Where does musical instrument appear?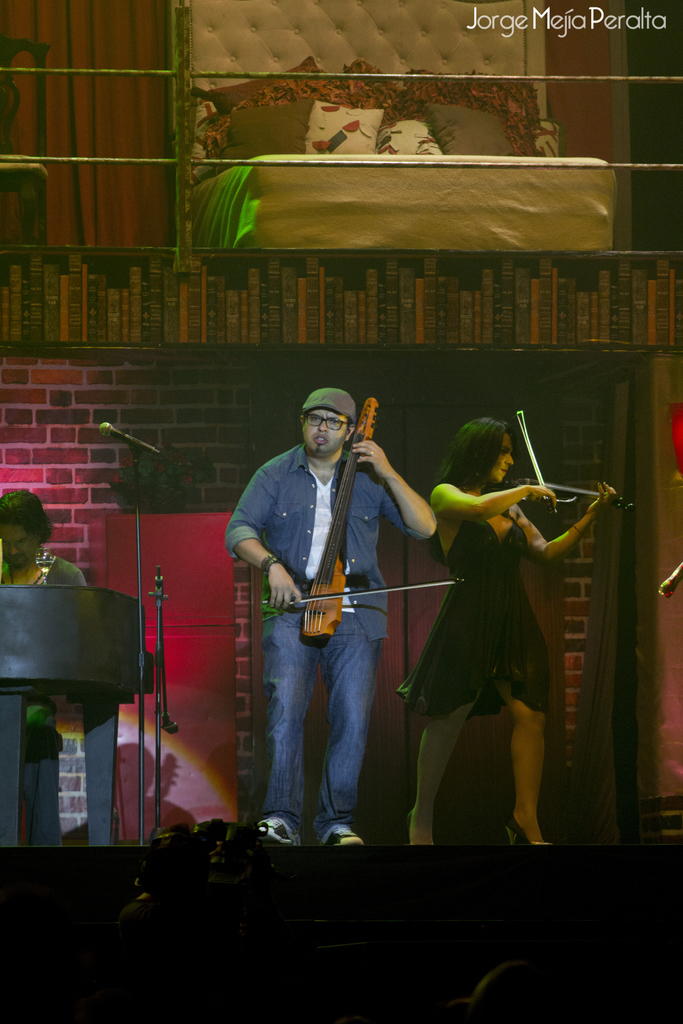
Appears at (486,402,643,529).
